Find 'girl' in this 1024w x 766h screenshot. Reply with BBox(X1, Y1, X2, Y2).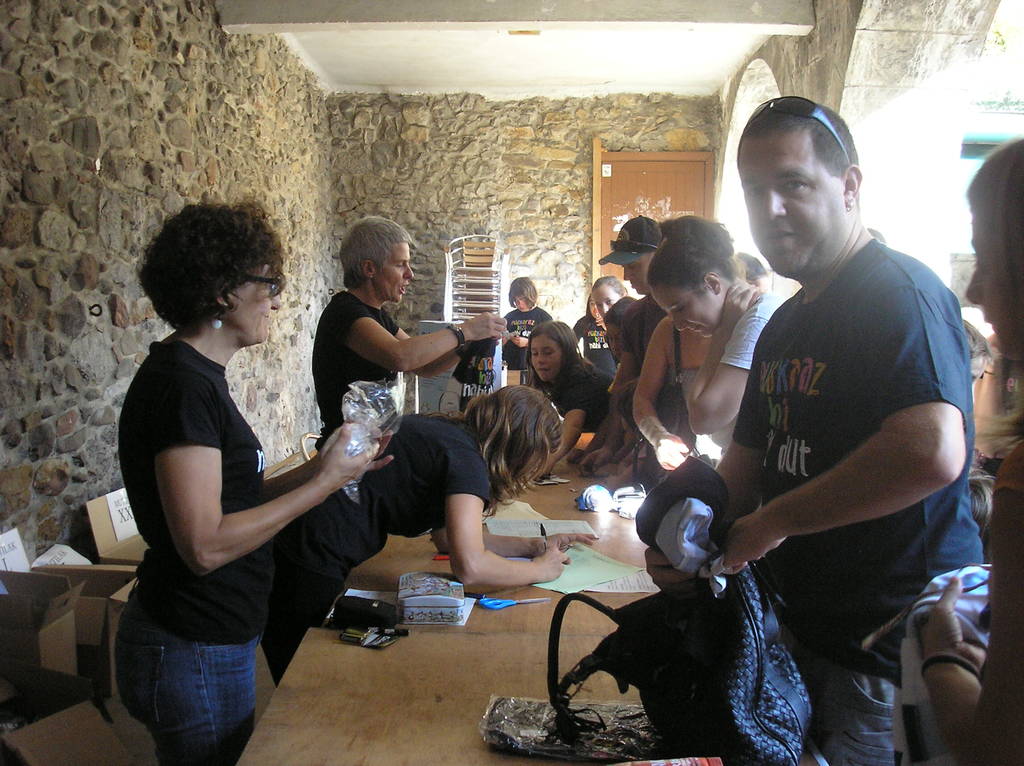
BBox(575, 289, 610, 379).
